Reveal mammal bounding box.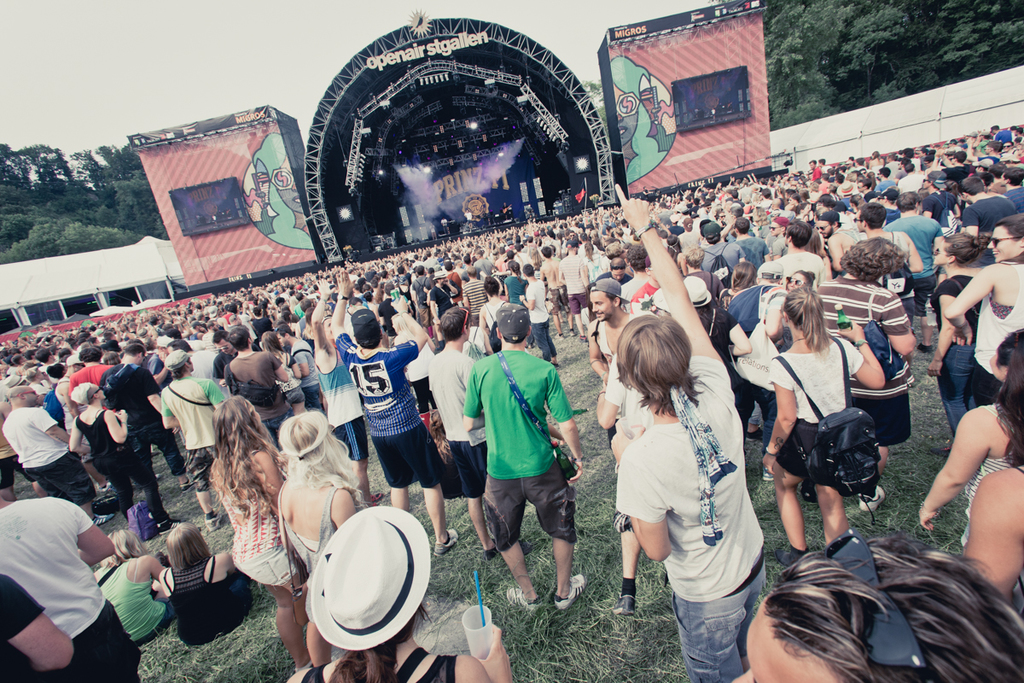
Revealed: BBox(683, 528, 1008, 682).
